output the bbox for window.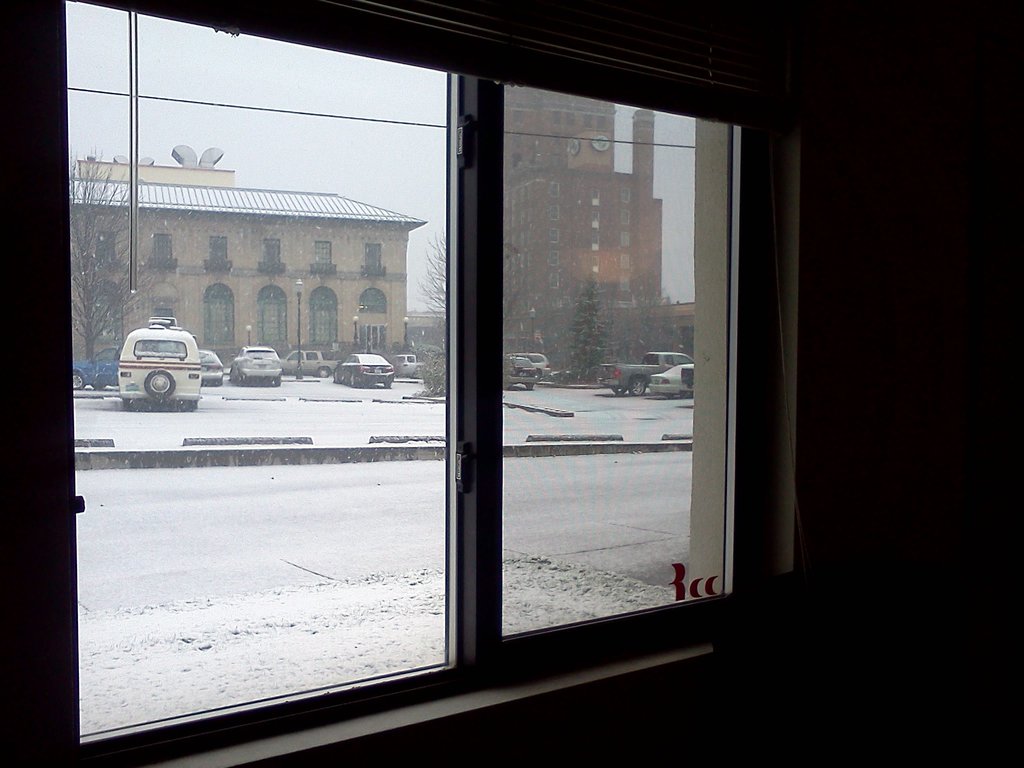
Rect(591, 234, 599, 253).
